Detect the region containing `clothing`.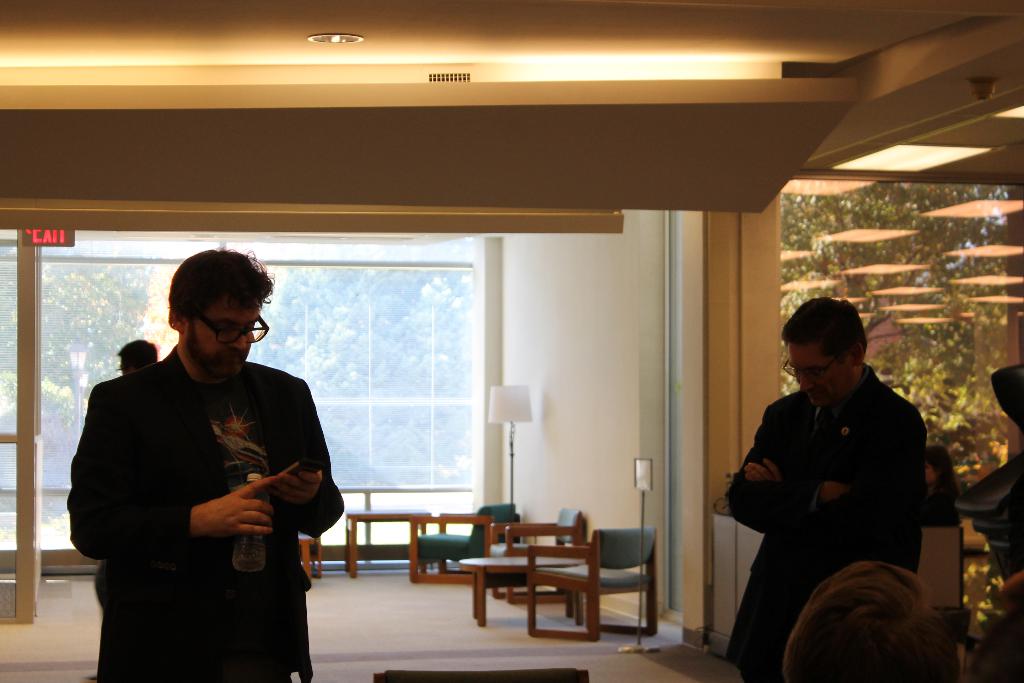
716/356/929/682.
